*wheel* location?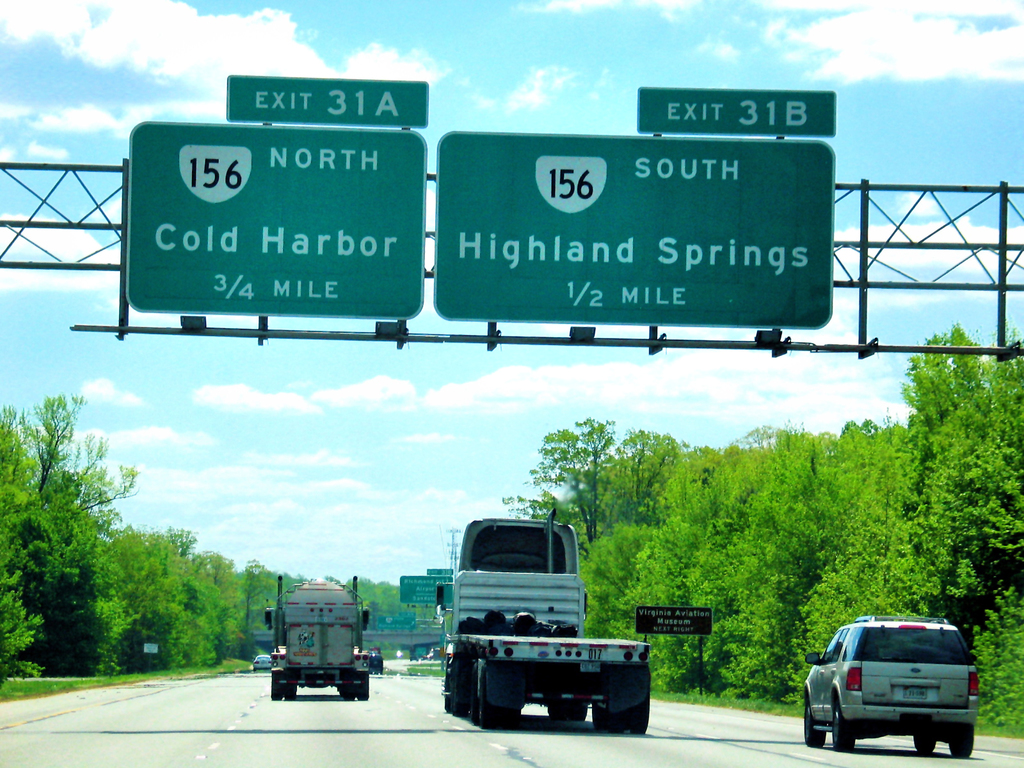
detection(269, 671, 292, 705)
